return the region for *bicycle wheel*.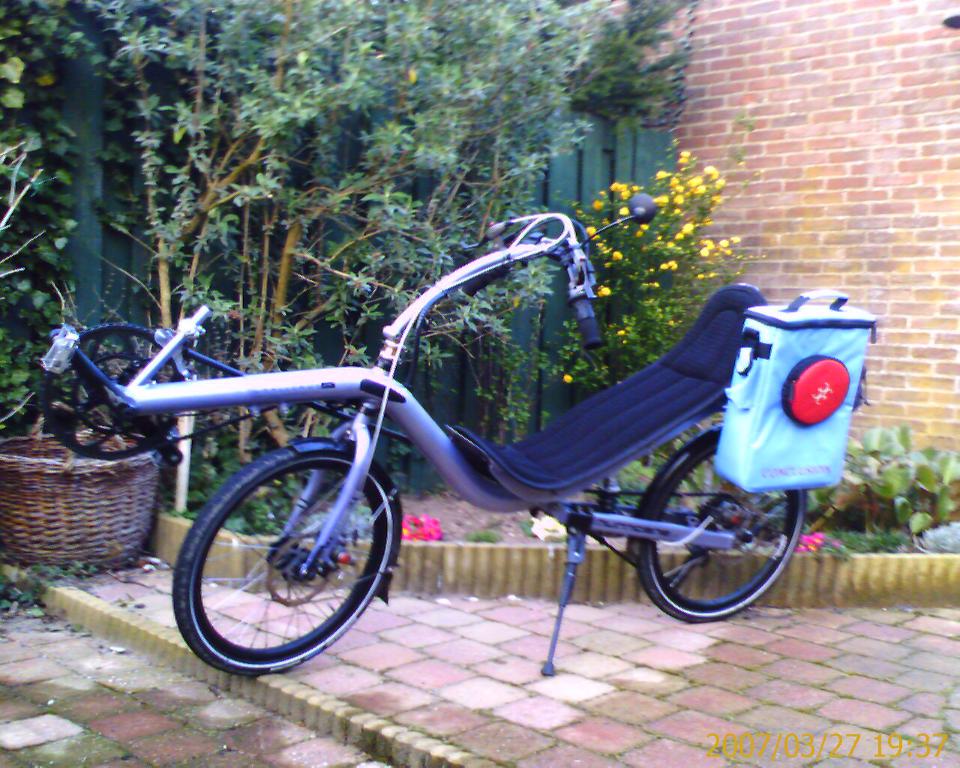
(635,443,807,623).
